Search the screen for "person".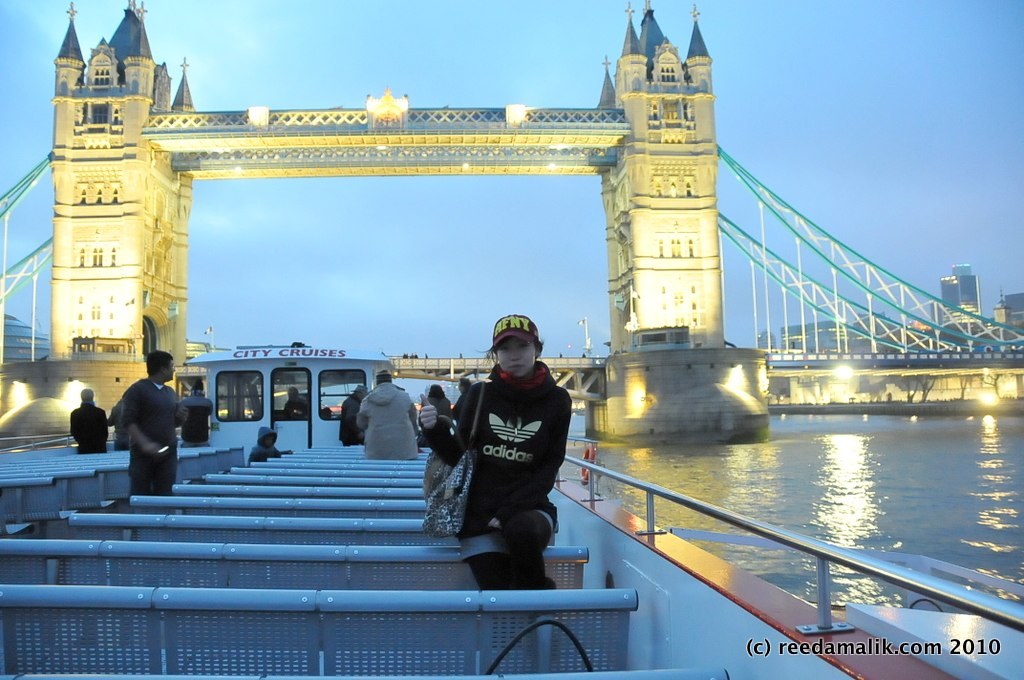
Found at (left=283, top=389, right=331, bottom=420).
